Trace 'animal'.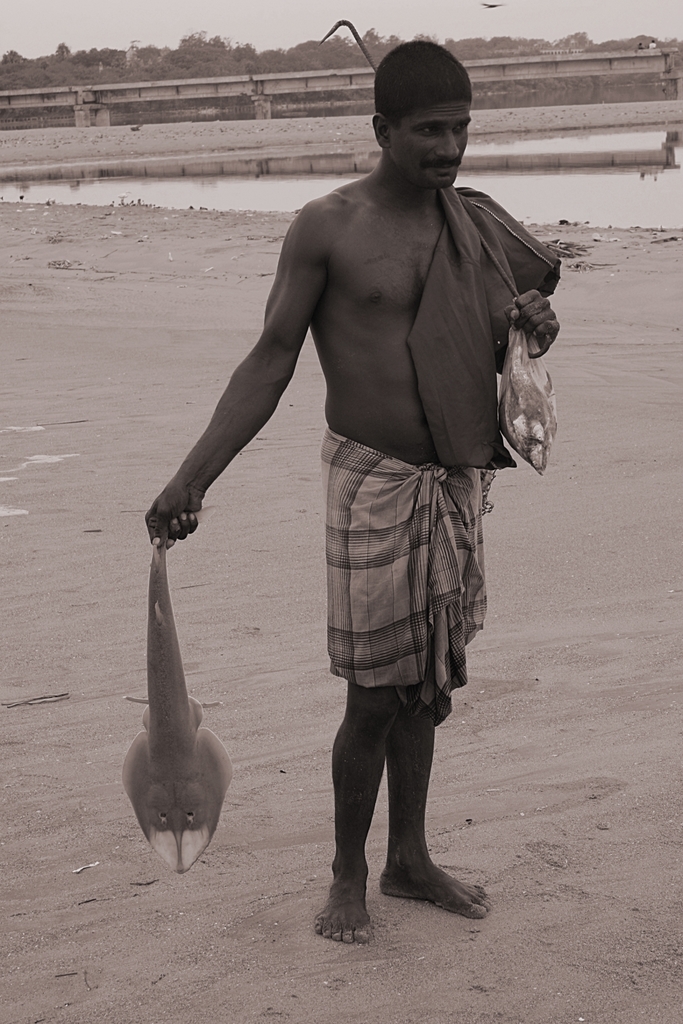
Traced to l=496, t=309, r=557, b=472.
